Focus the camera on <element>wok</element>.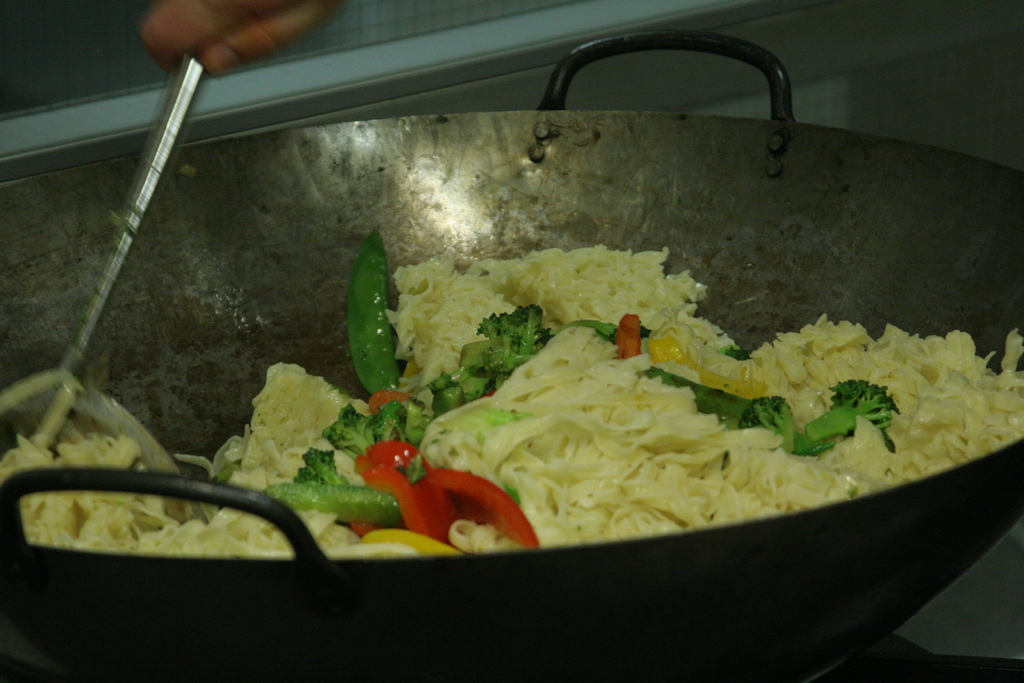
Focus region: x1=0 y1=26 x2=1023 y2=682.
